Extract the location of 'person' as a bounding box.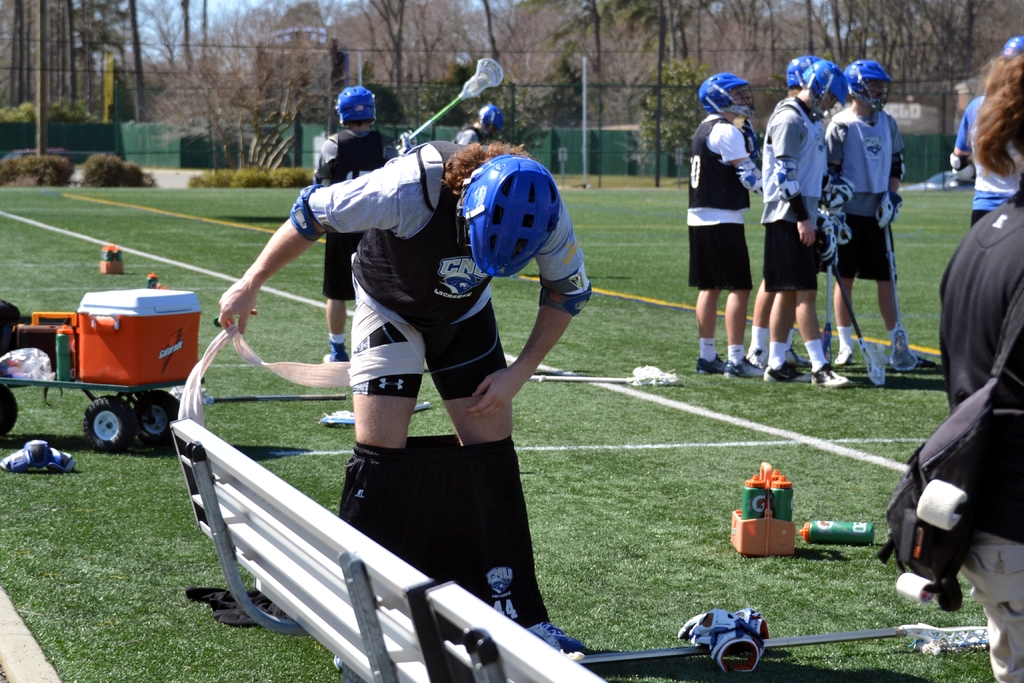
locate(755, 57, 854, 396).
